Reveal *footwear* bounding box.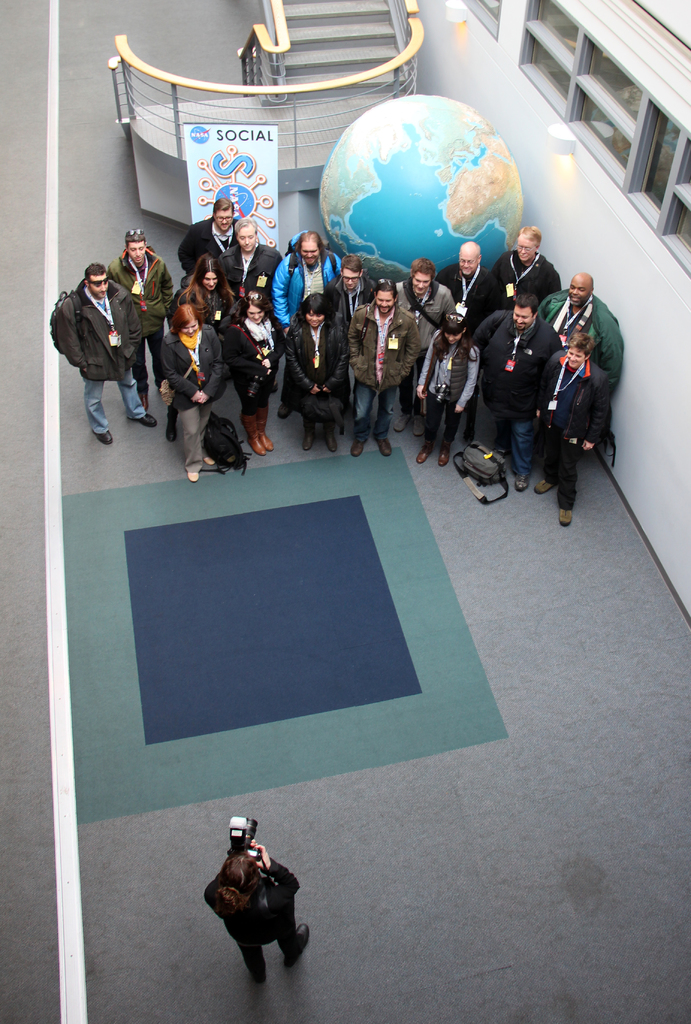
Revealed: left=257, top=406, right=275, bottom=452.
